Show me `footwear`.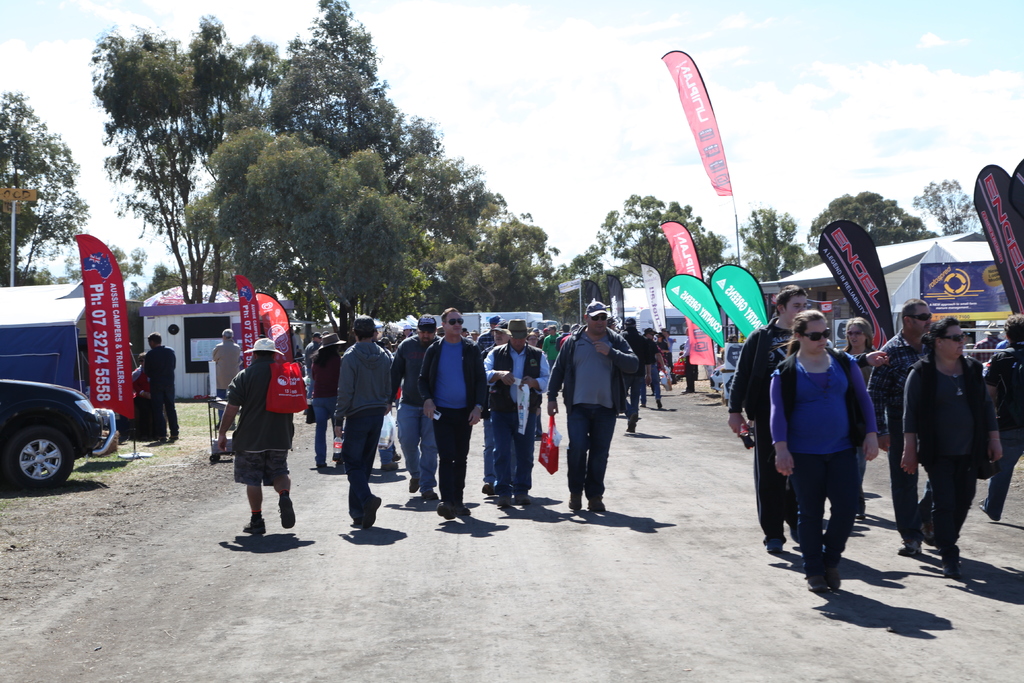
`footwear` is here: region(943, 561, 961, 579).
